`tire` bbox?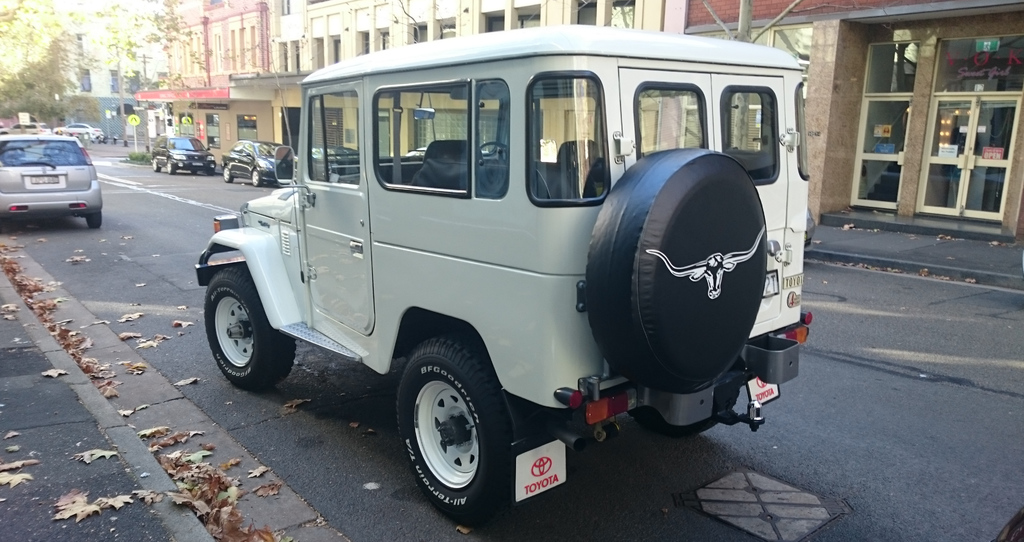
x1=151, y1=158, x2=159, y2=173
